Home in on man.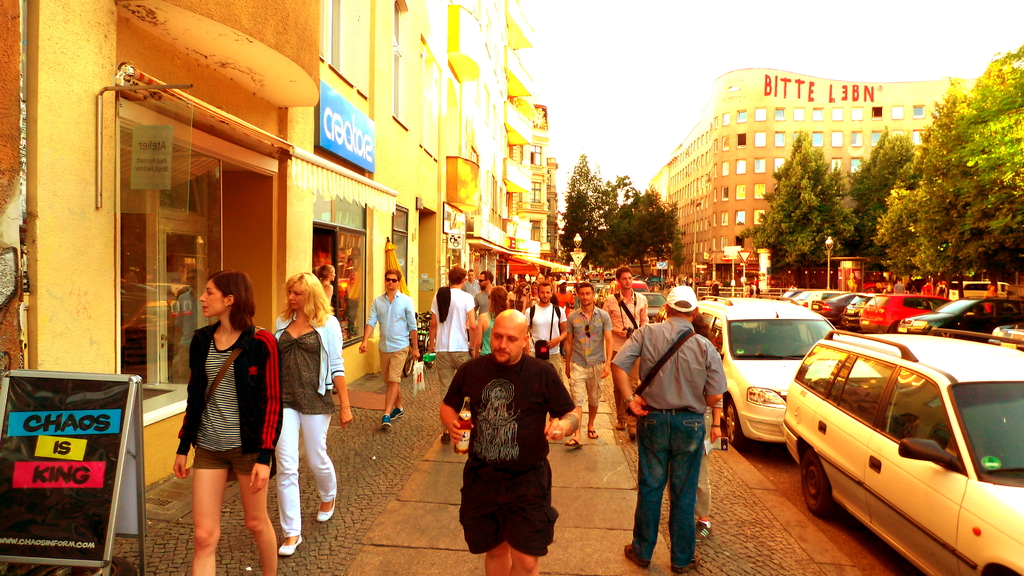
Homed in at {"x1": 610, "y1": 284, "x2": 728, "y2": 573}.
